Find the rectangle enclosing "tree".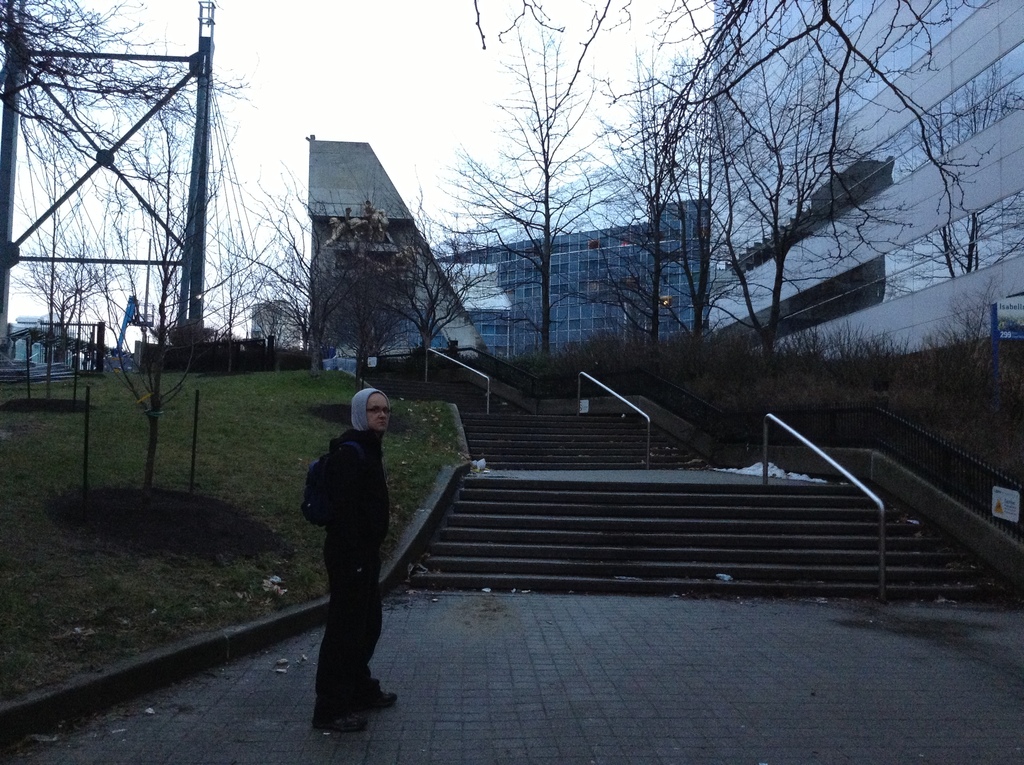
BBox(298, 193, 488, 396).
